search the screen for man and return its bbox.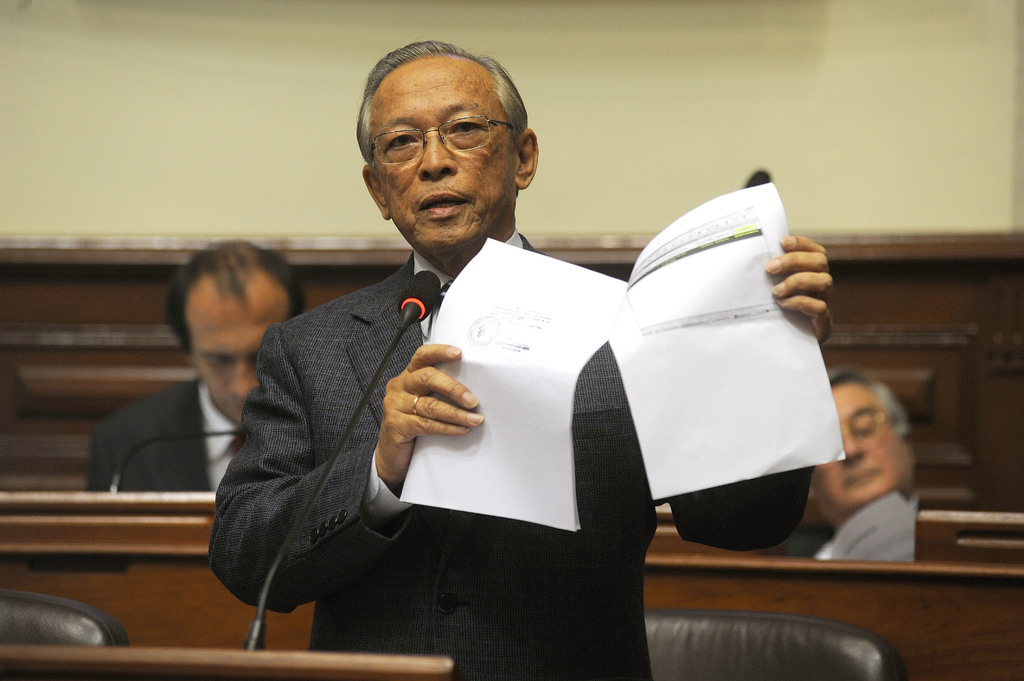
Found: {"left": 84, "top": 237, "right": 301, "bottom": 490}.
